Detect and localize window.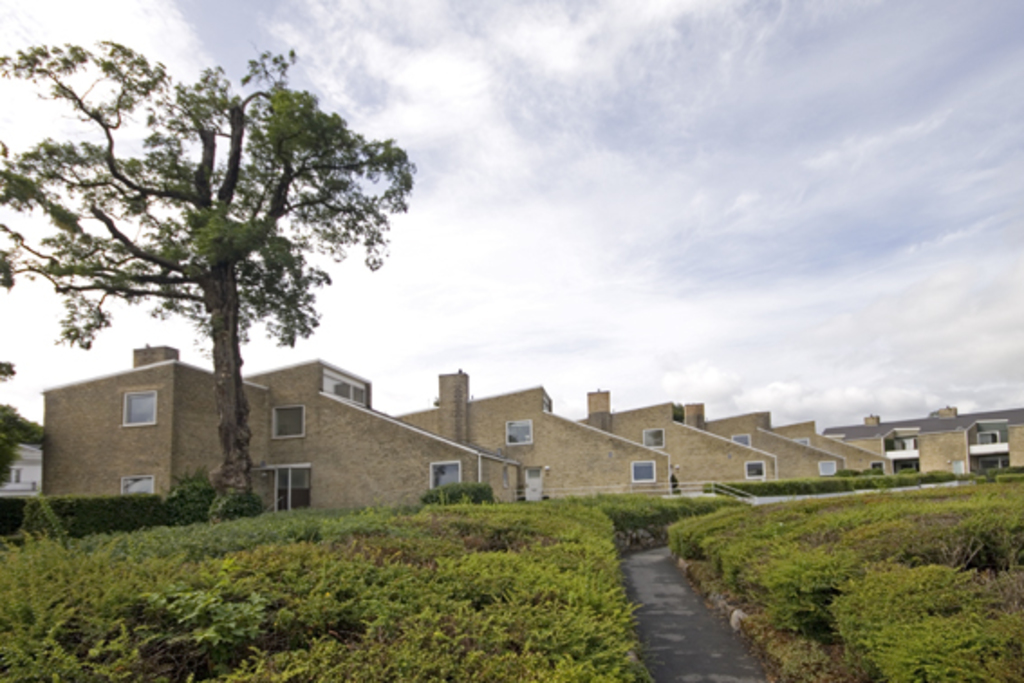
Localized at (504, 417, 536, 446).
